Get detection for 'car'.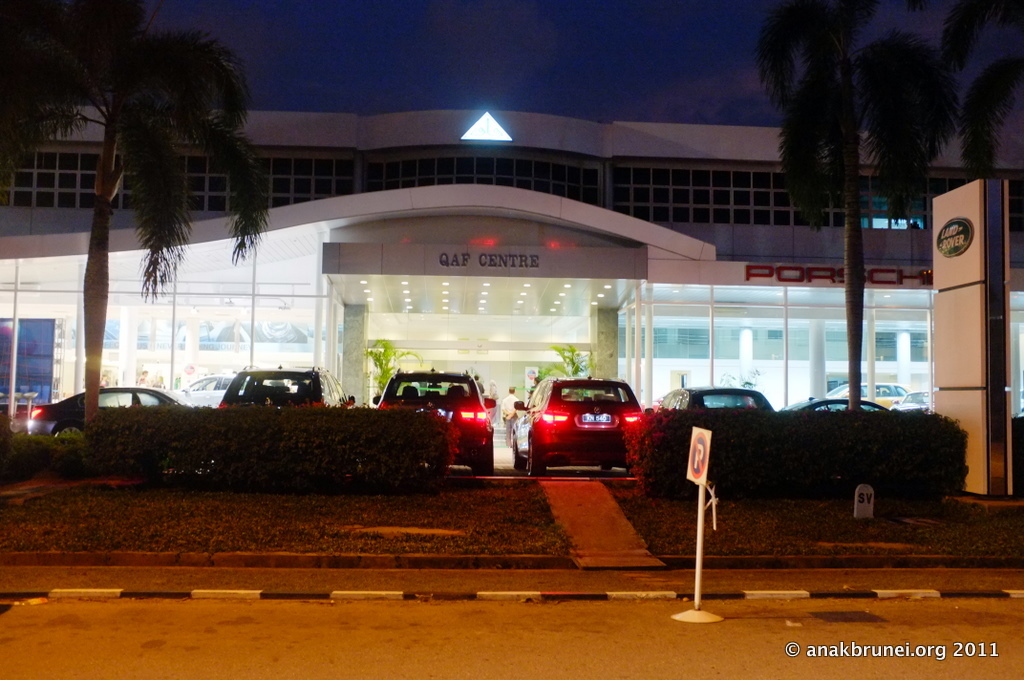
Detection: 29,385,184,438.
